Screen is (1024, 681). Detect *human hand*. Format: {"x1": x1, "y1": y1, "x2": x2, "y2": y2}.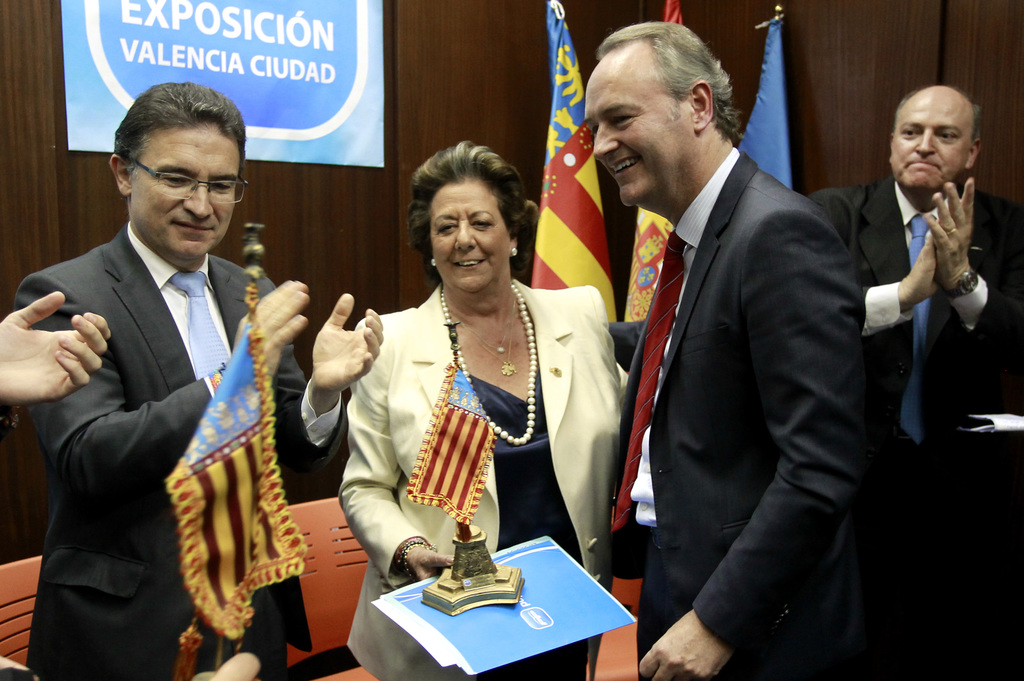
{"x1": 310, "y1": 291, "x2": 387, "y2": 399}.
